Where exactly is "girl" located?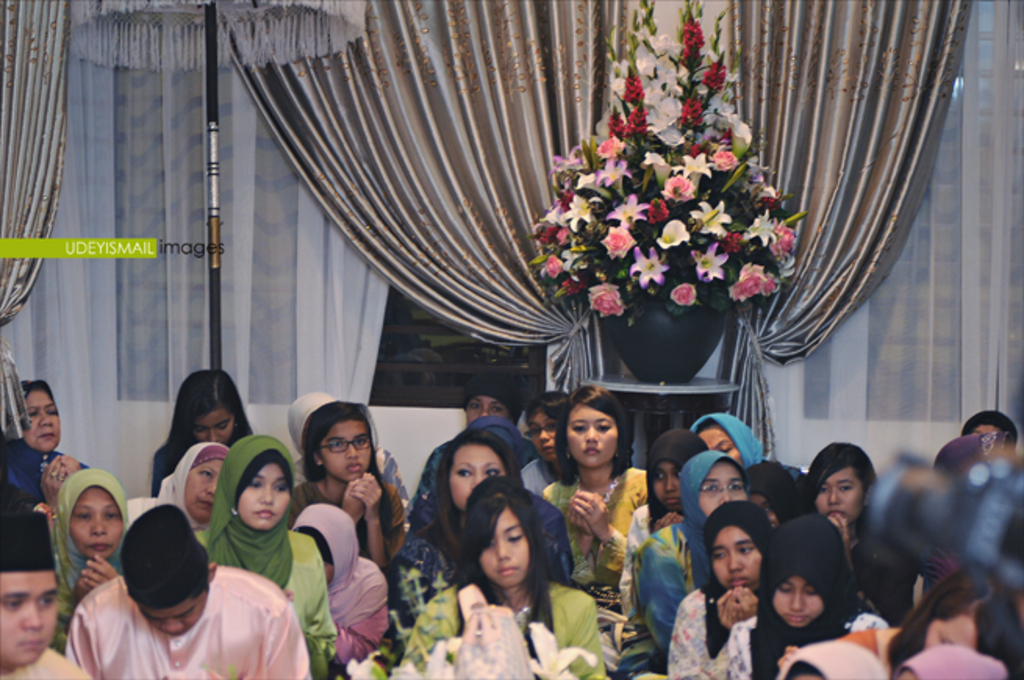
Its bounding box is x1=149, y1=370, x2=256, y2=497.
